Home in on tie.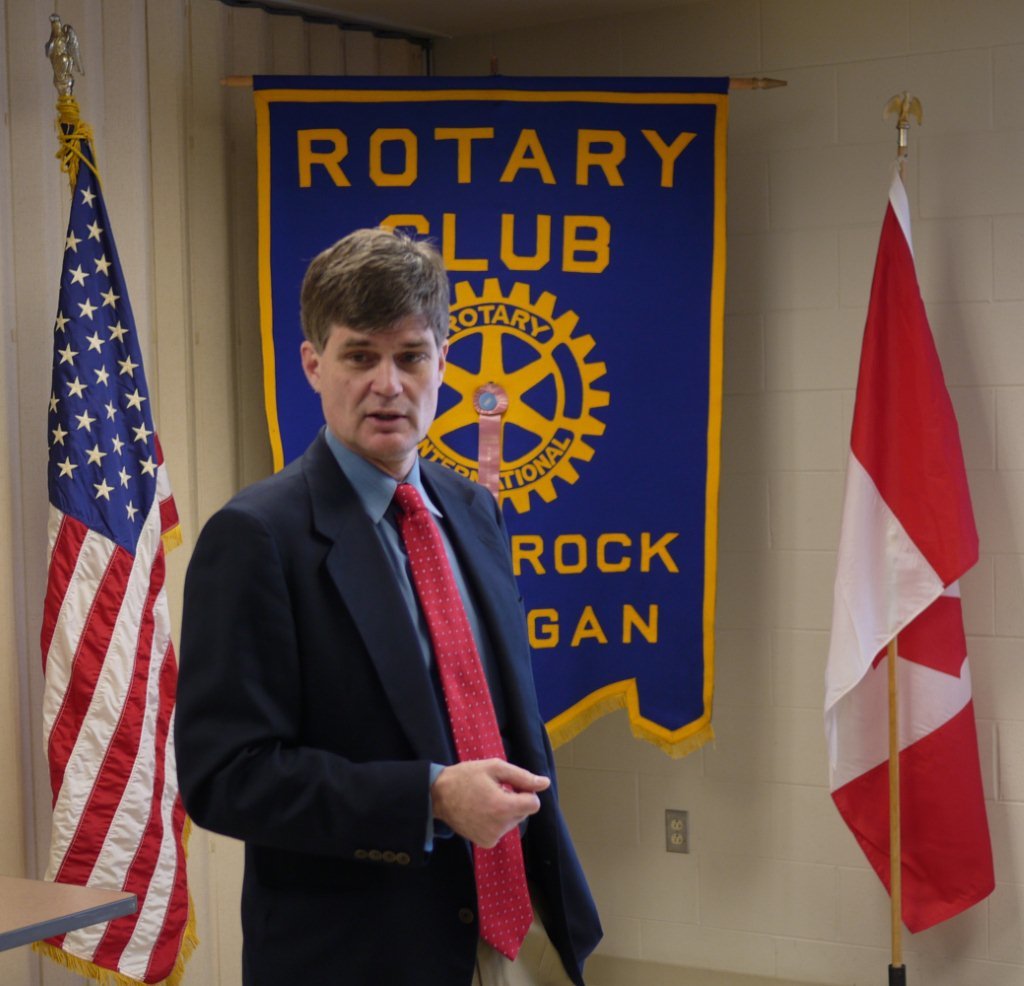
Homed in at [404, 481, 536, 957].
